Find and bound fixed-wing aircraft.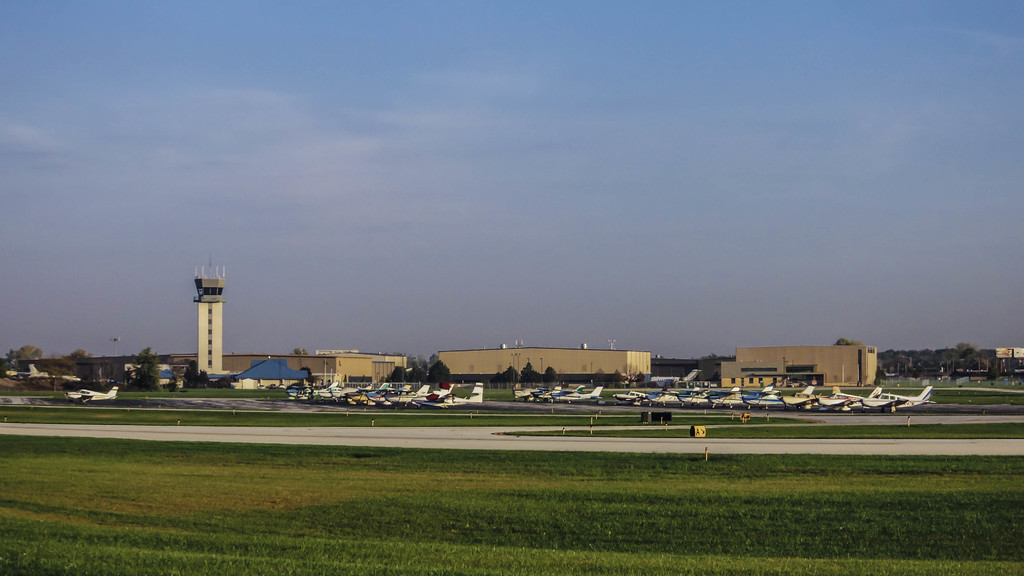
Bound: 531/385/601/406.
